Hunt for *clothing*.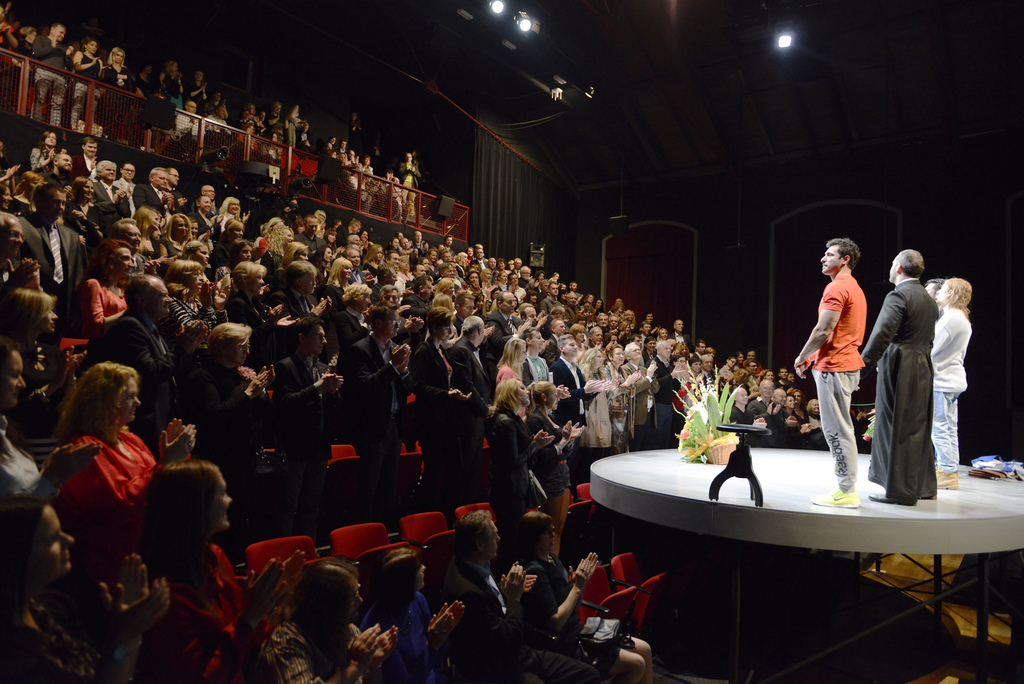
Hunted down at box=[260, 234, 264, 254].
